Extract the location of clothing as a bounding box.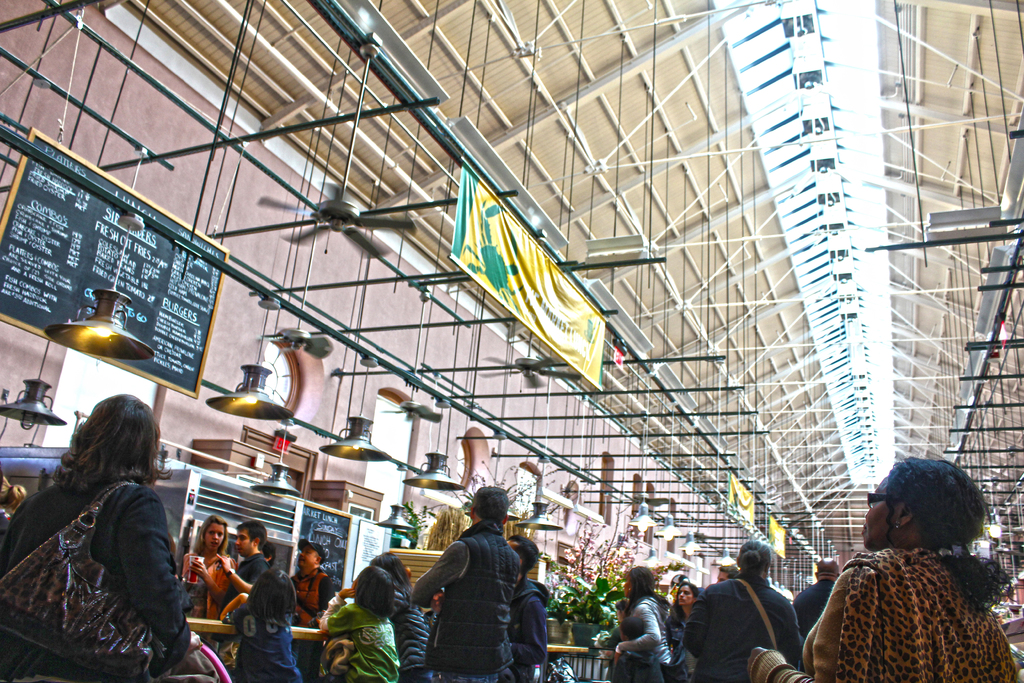
l=787, t=579, r=839, b=631.
